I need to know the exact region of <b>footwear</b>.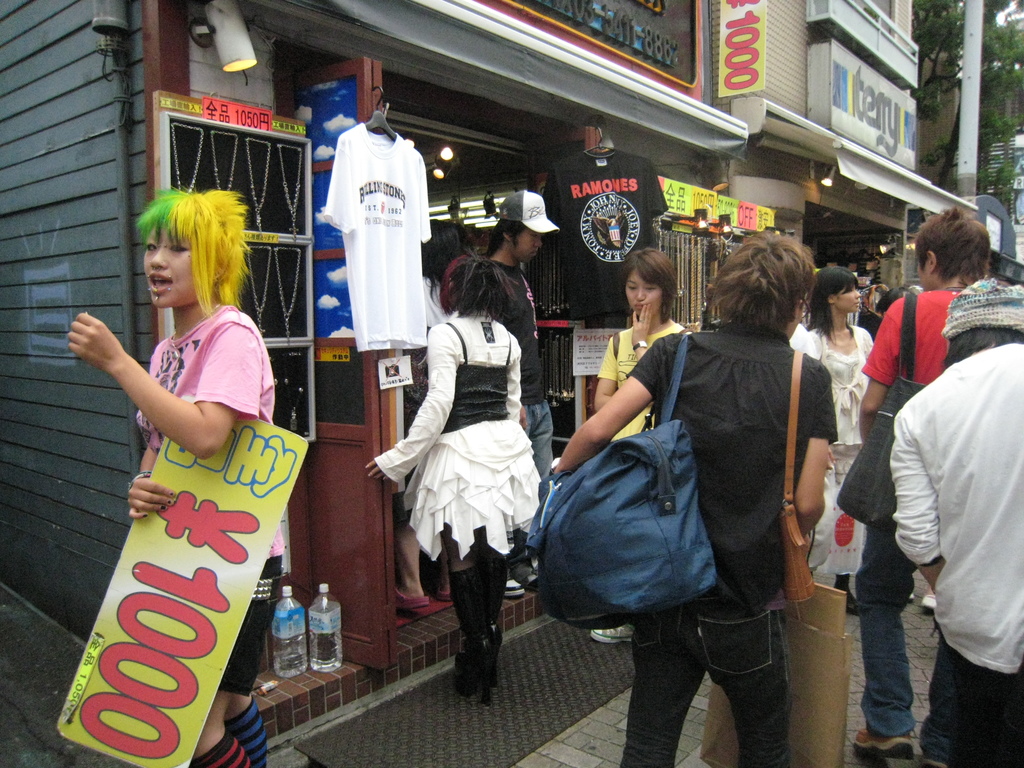
Region: select_region(506, 577, 521, 598).
